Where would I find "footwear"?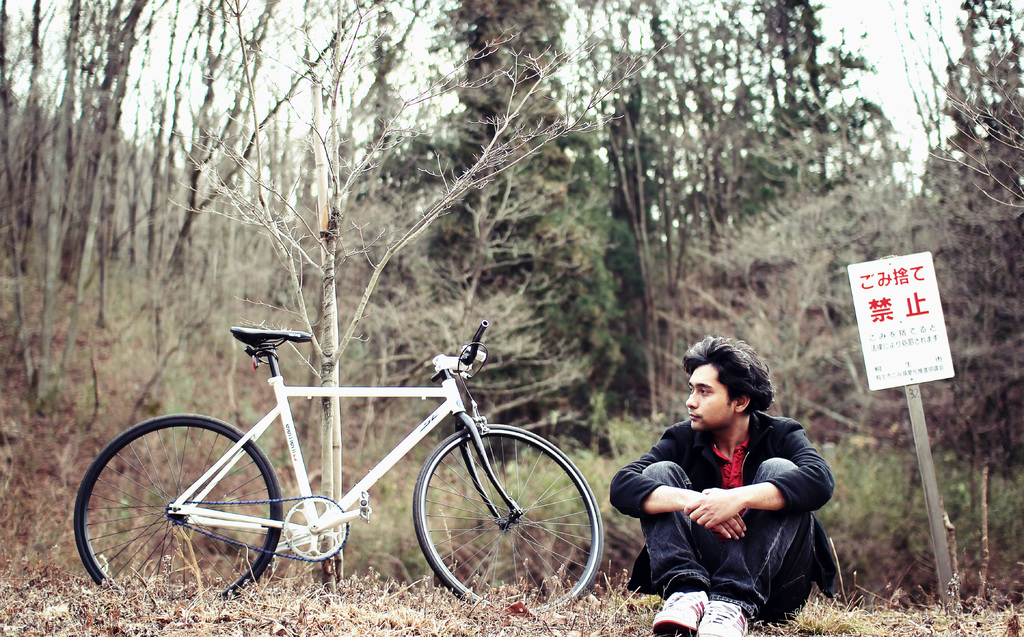
At {"left": 694, "top": 597, "right": 748, "bottom": 636}.
